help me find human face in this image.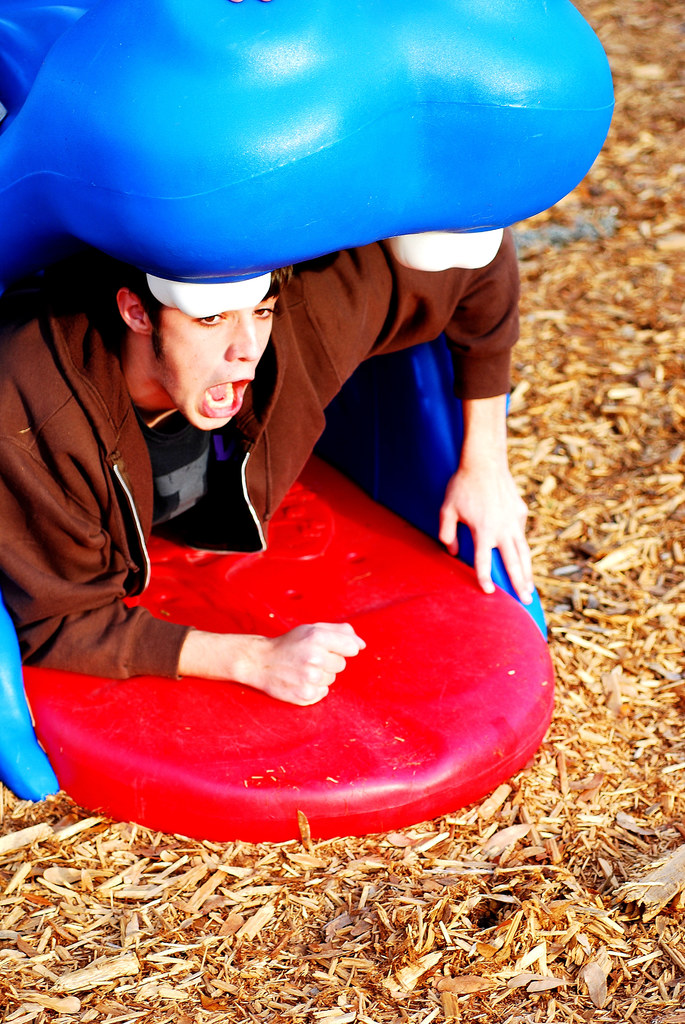
Found it: x1=151, y1=309, x2=272, y2=428.
